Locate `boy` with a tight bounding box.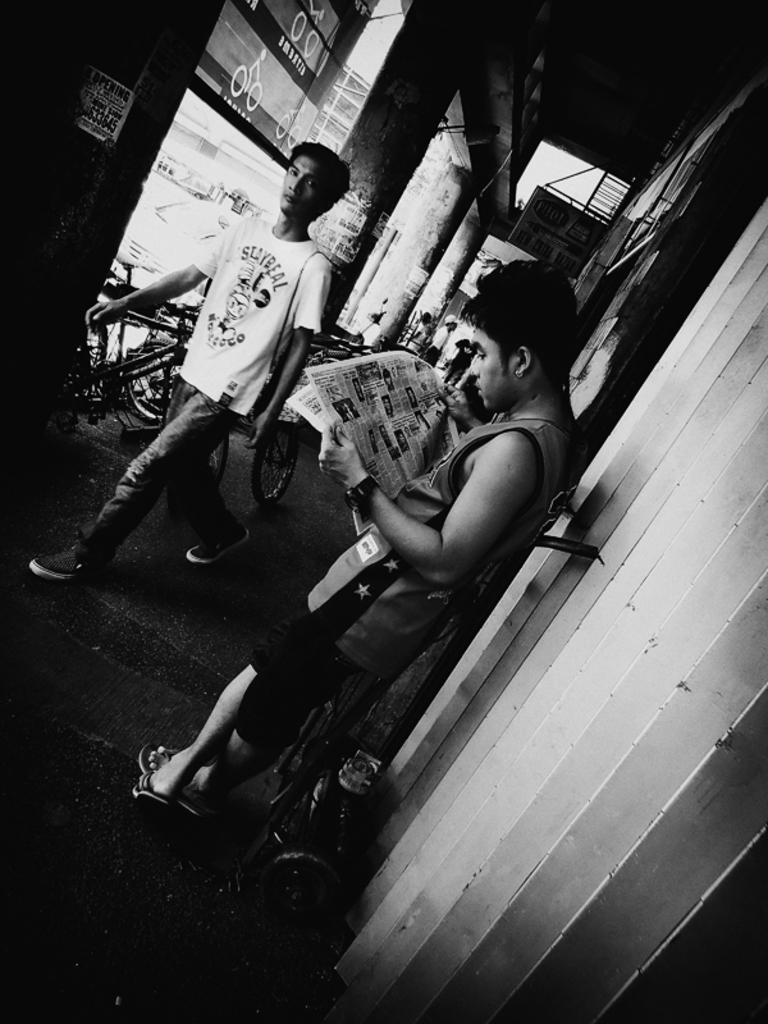
{"left": 31, "top": 143, "right": 348, "bottom": 584}.
